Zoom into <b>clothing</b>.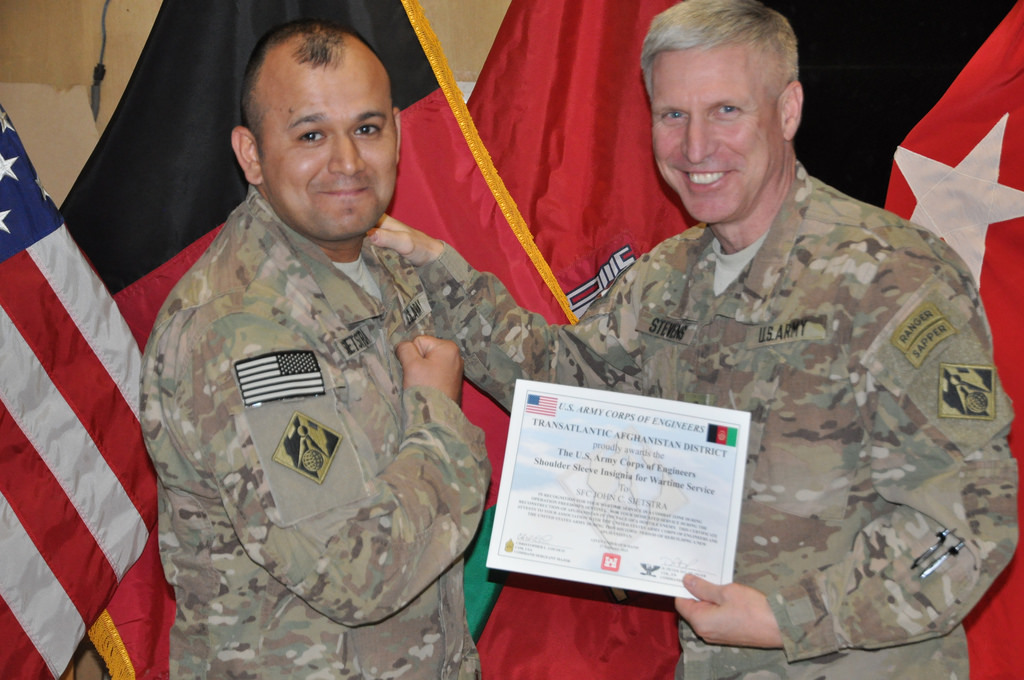
Zoom target: (left=133, top=183, right=489, bottom=679).
